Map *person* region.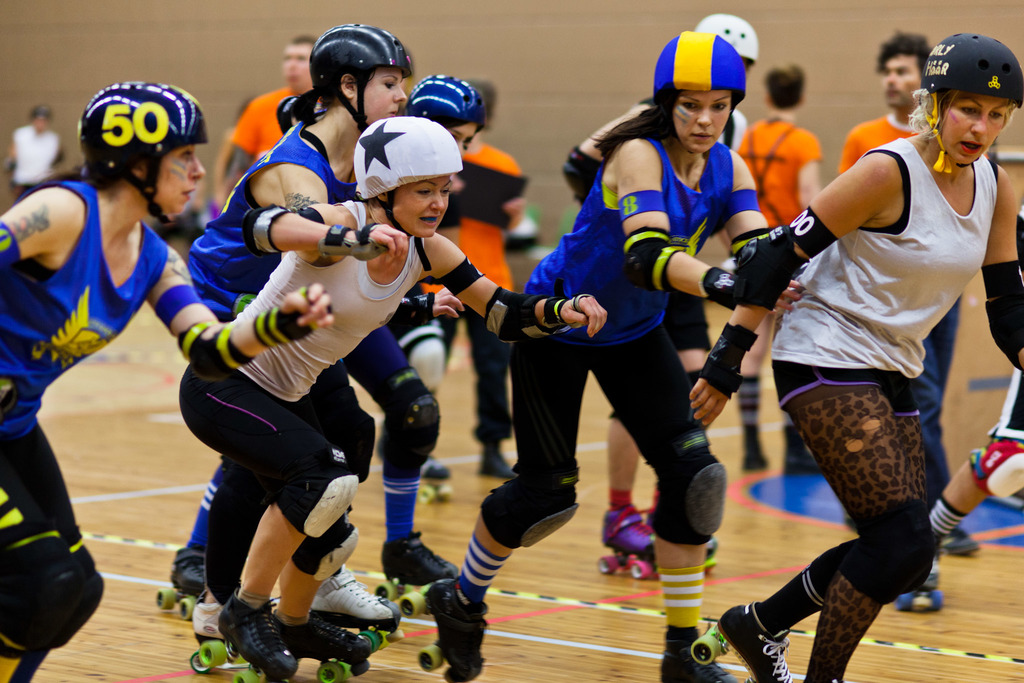
Mapped to bbox(735, 55, 821, 225).
